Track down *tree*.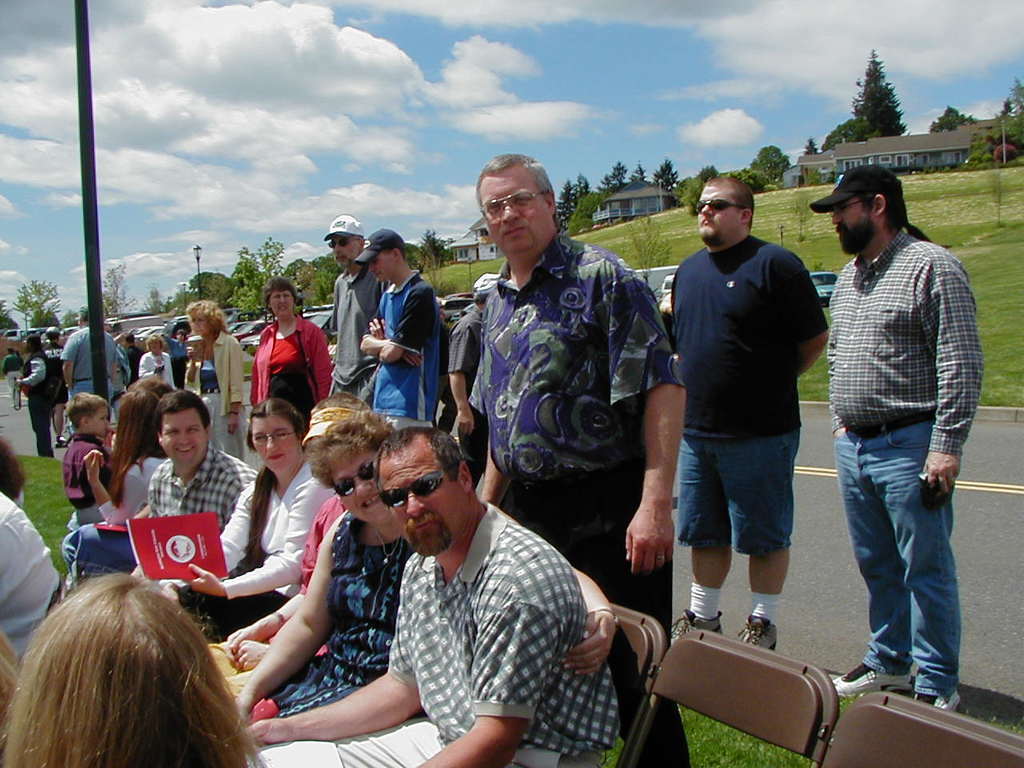
Tracked to bbox=[53, 303, 78, 330].
